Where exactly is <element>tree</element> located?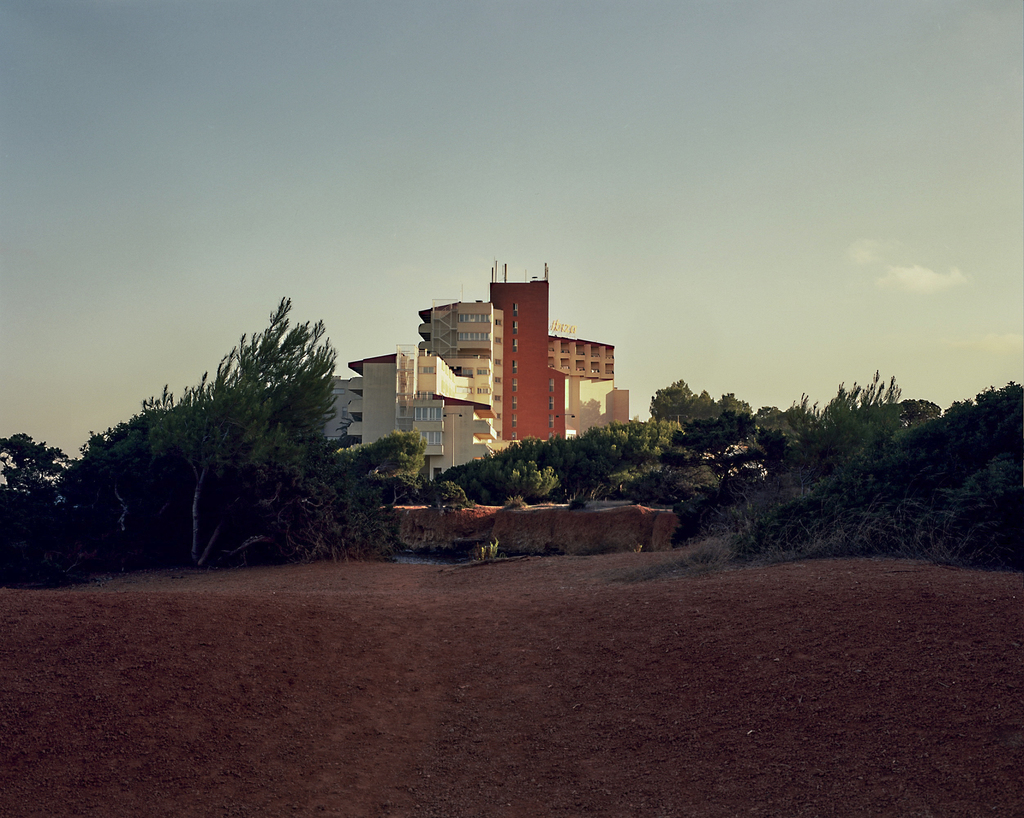
Its bounding box is x1=646, y1=377, x2=701, y2=427.
